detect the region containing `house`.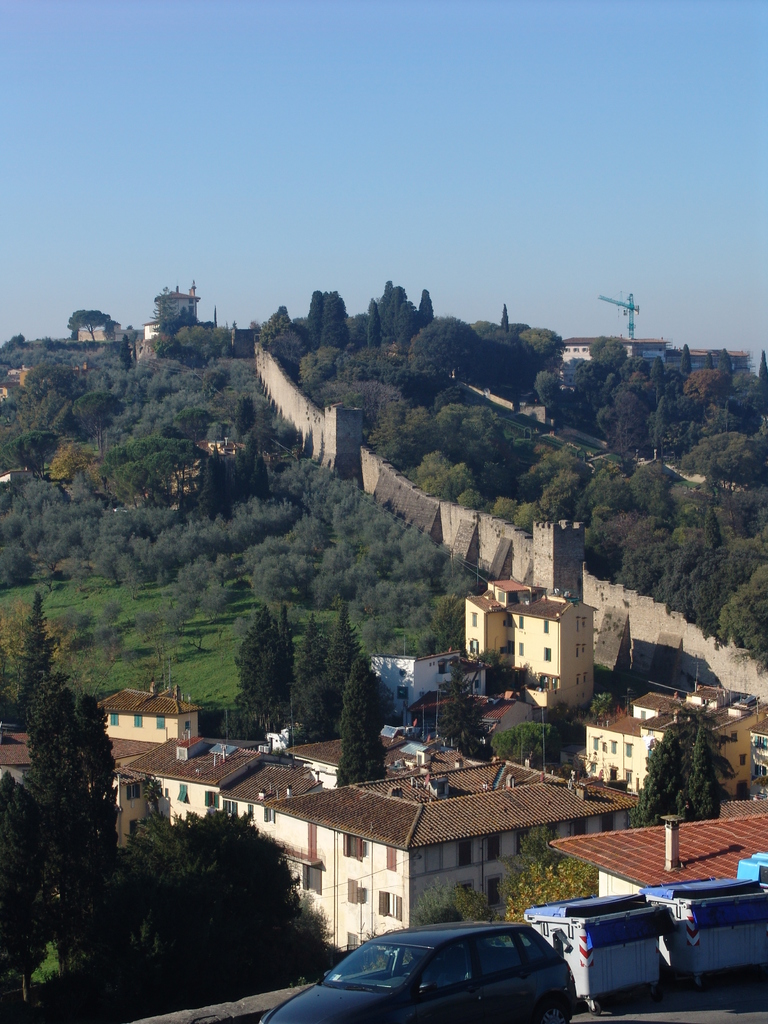
bbox(0, 364, 46, 398).
